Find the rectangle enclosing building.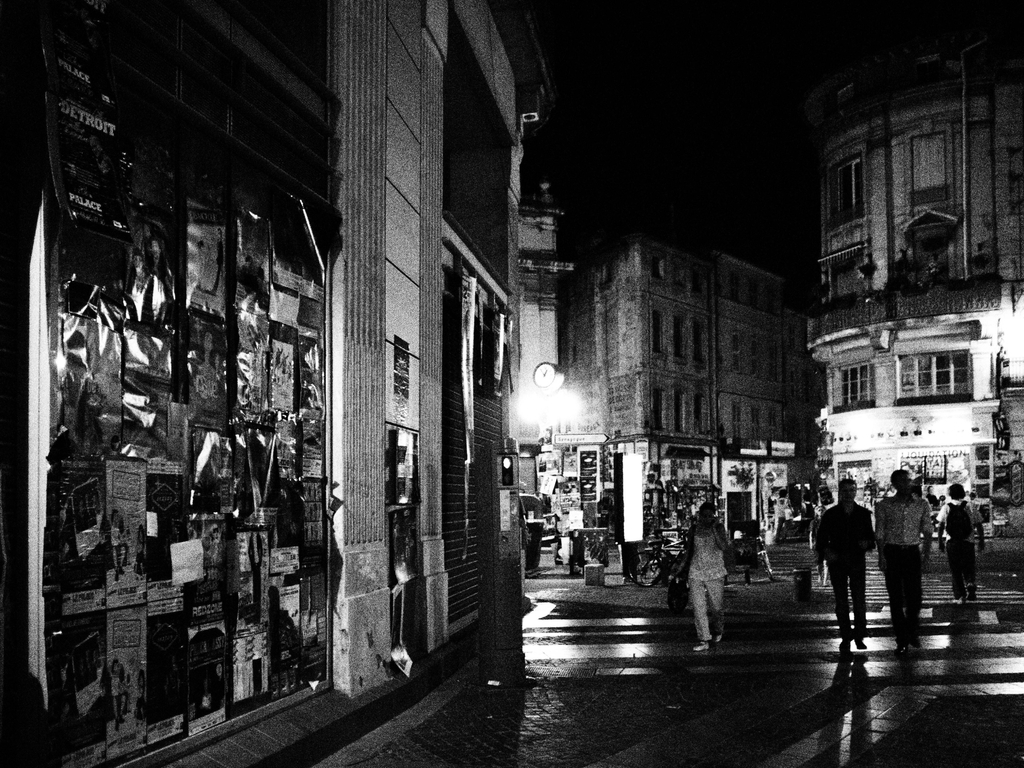
767,13,1013,549.
